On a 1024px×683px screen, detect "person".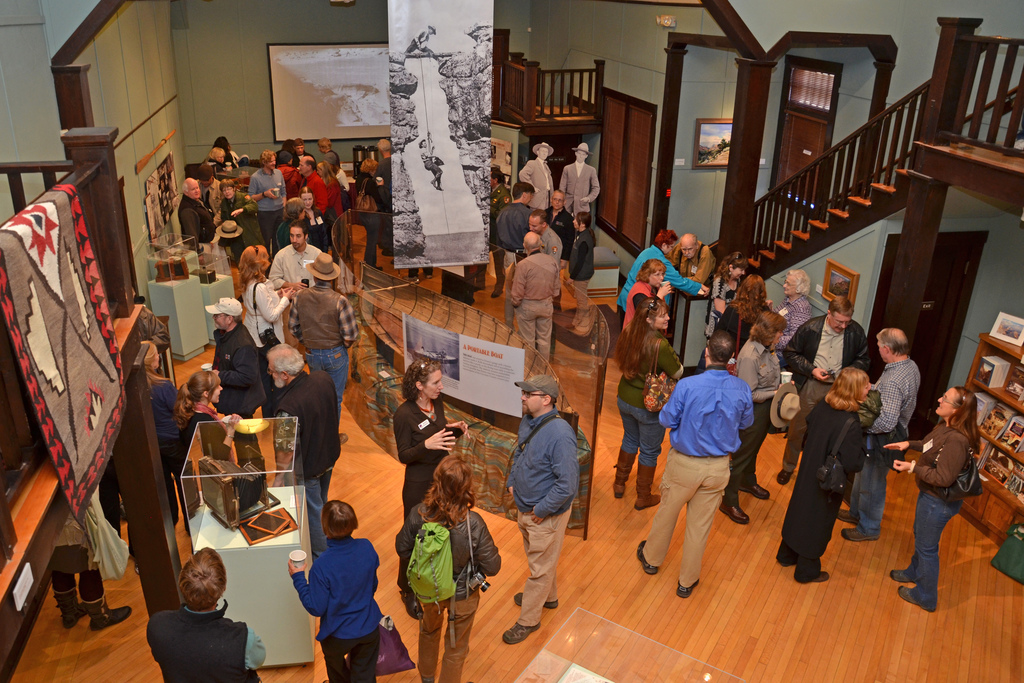
x1=270 y1=340 x2=349 y2=573.
